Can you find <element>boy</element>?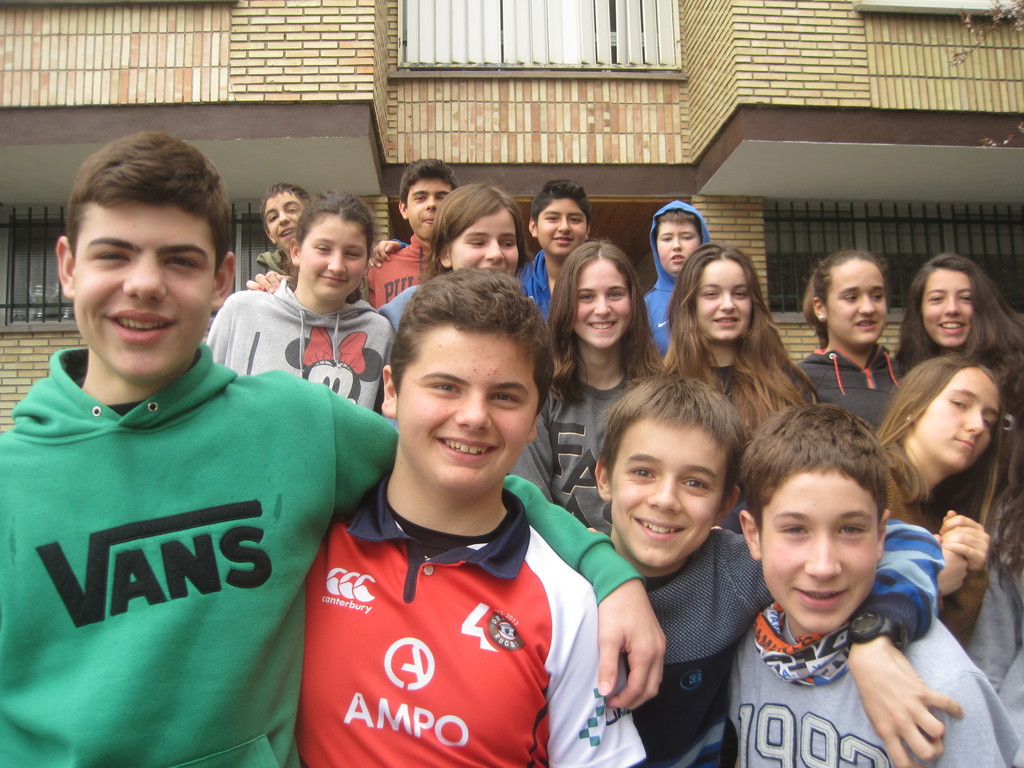
Yes, bounding box: 511 180 598 328.
